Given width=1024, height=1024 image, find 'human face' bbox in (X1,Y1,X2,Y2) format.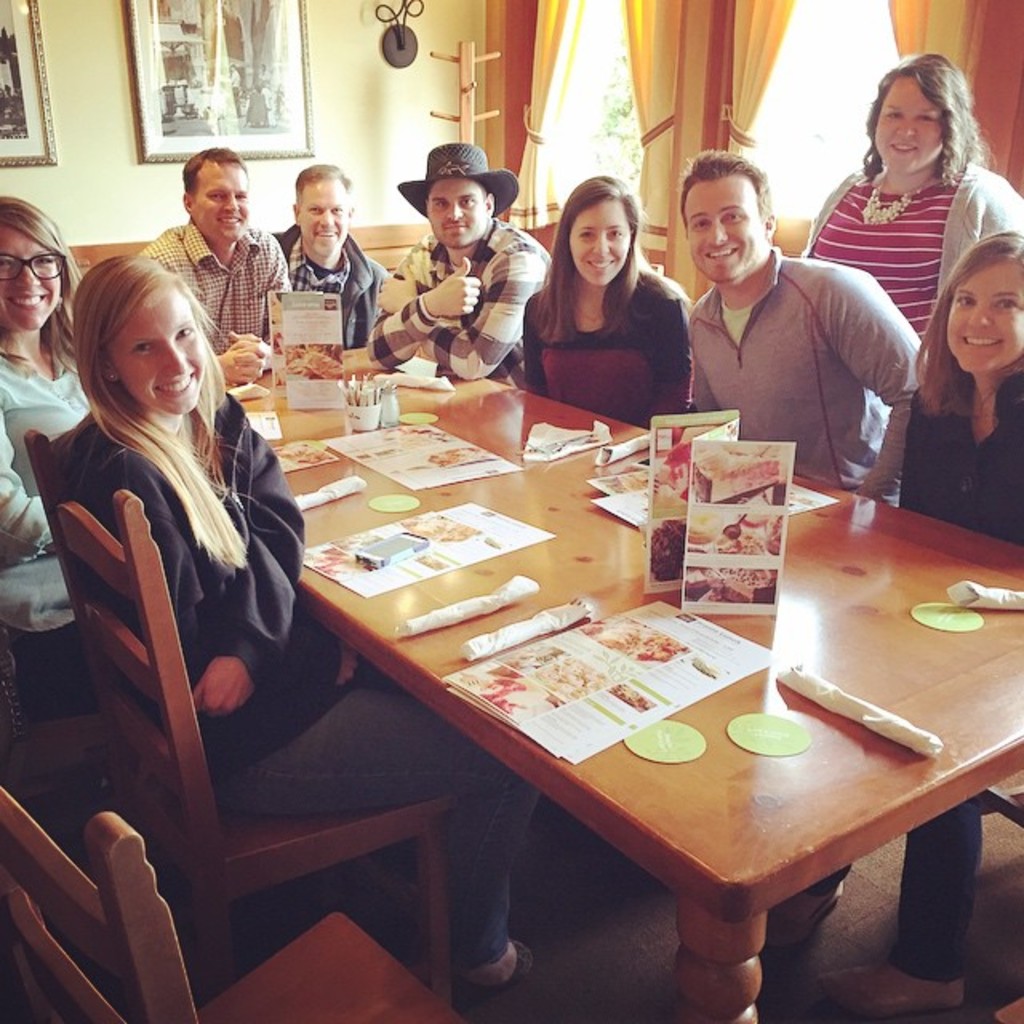
(298,176,350,258).
